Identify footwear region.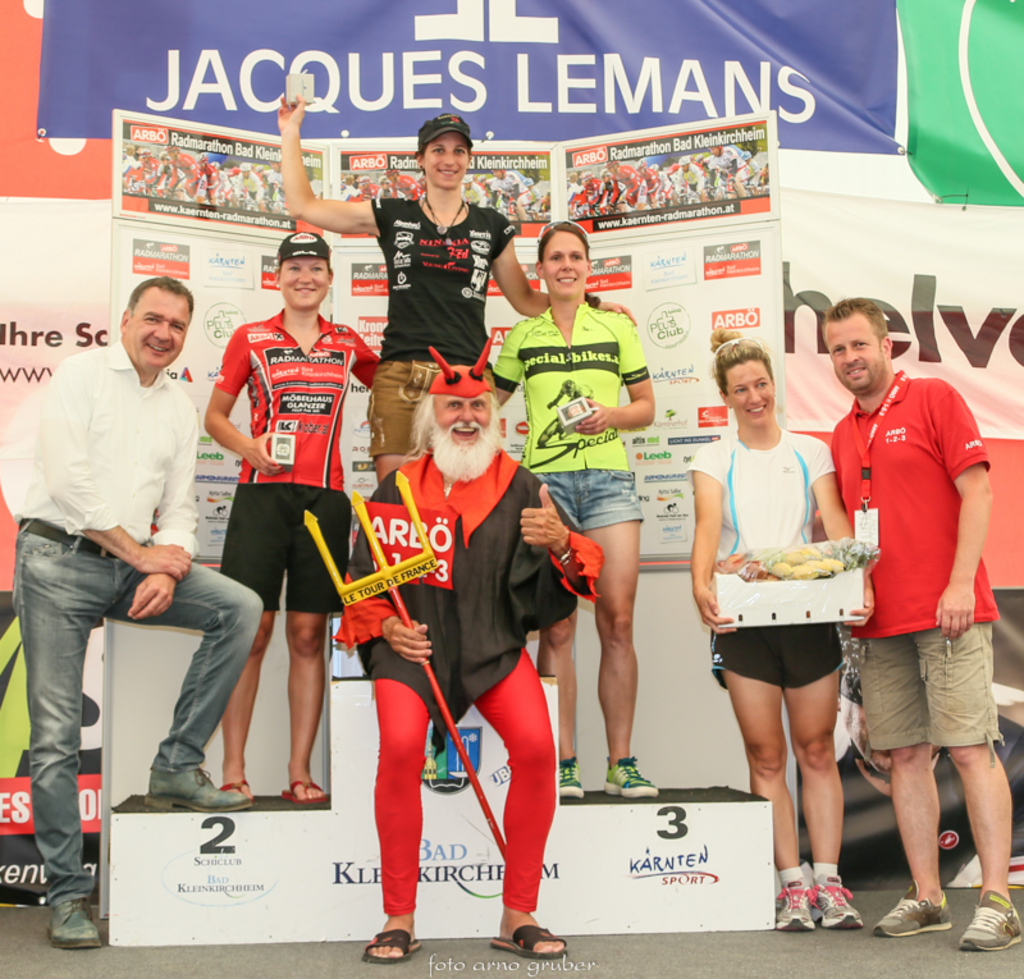
Region: <box>40,897,102,947</box>.
